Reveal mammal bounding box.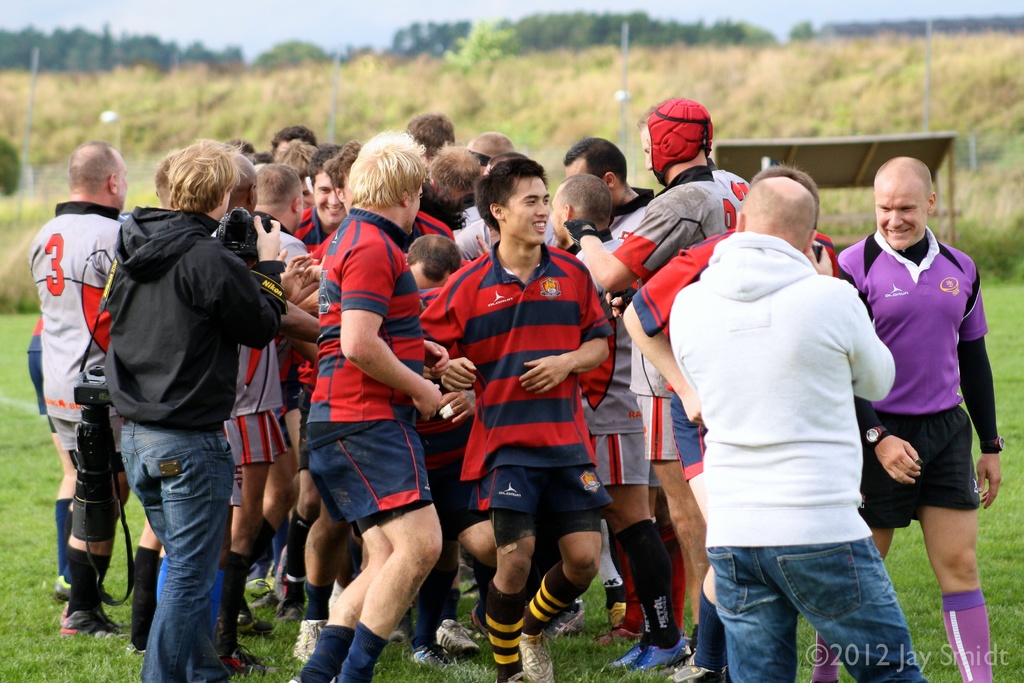
Revealed: [273, 163, 461, 657].
